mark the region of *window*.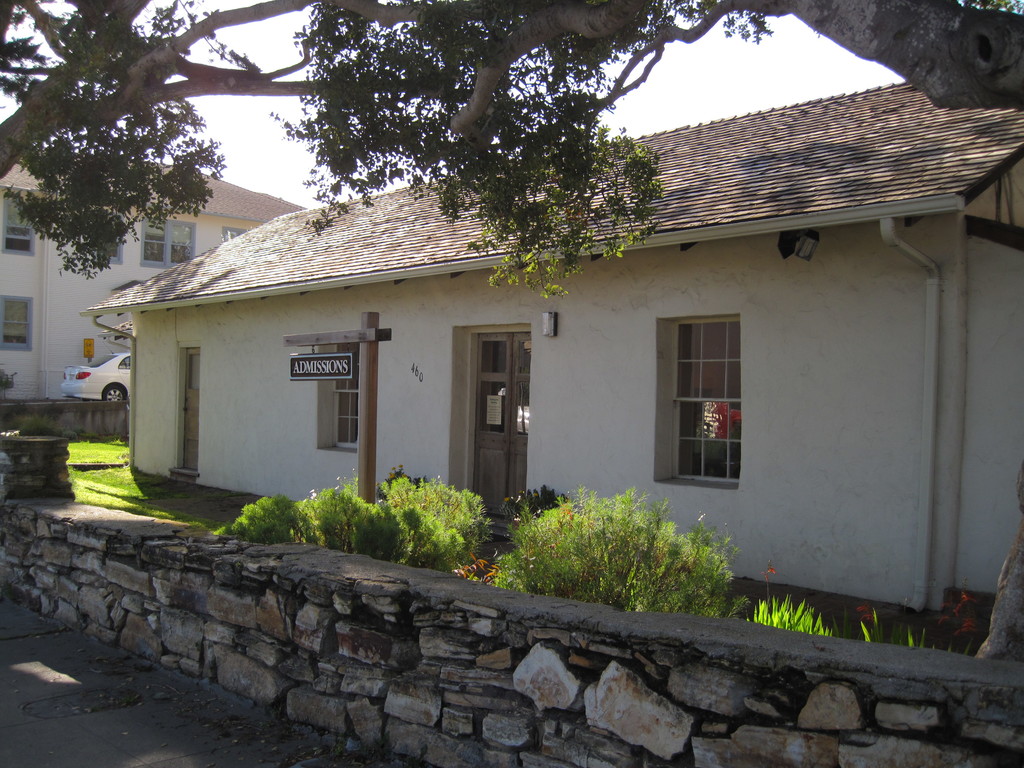
Region: [x1=309, y1=328, x2=372, y2=461].
